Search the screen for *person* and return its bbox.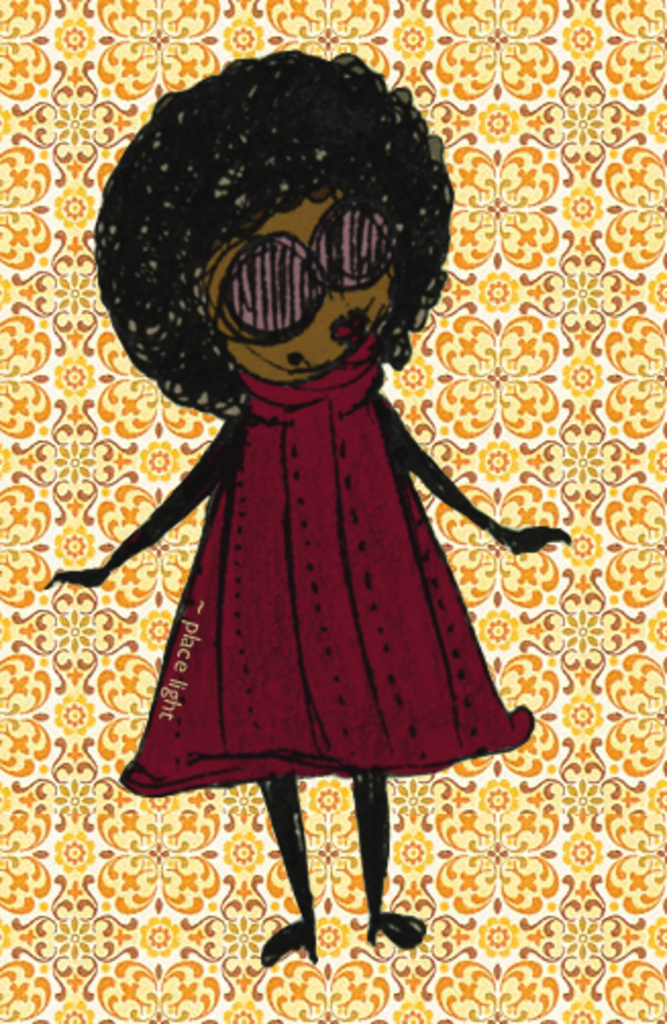
Found: {"left": 39, "top": 45, "right": 573, "bottom": 963}.
